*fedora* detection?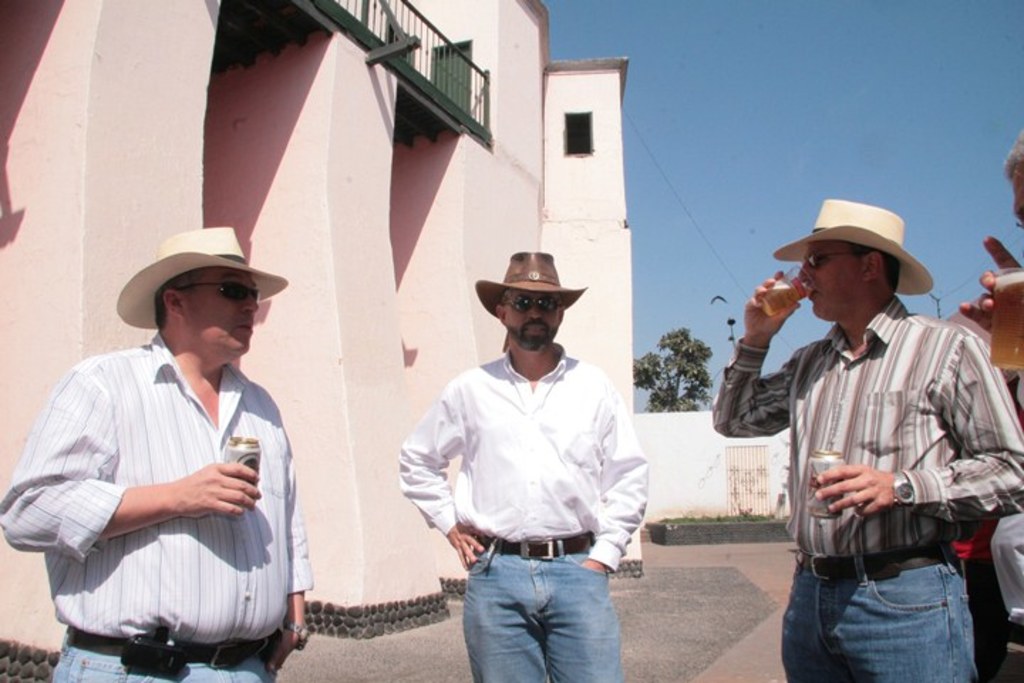
left=476, top=252, right=587, bottom=320
